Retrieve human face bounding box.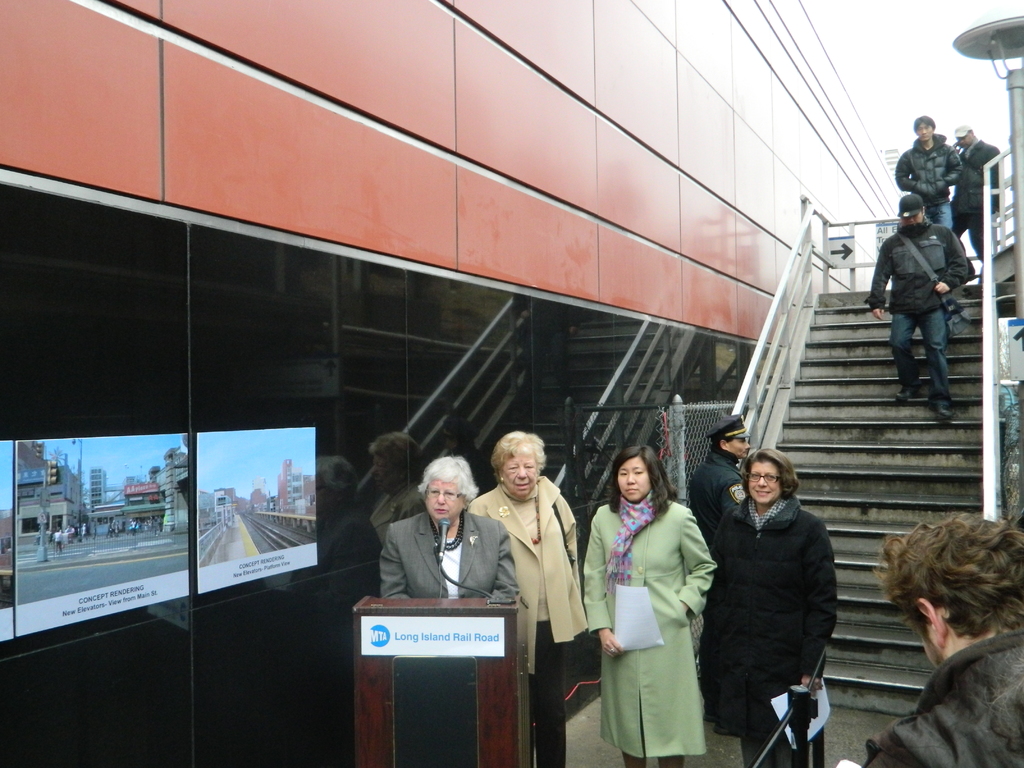
Bounding box: (x1=728, y1=436, x2=750, y2=458).
